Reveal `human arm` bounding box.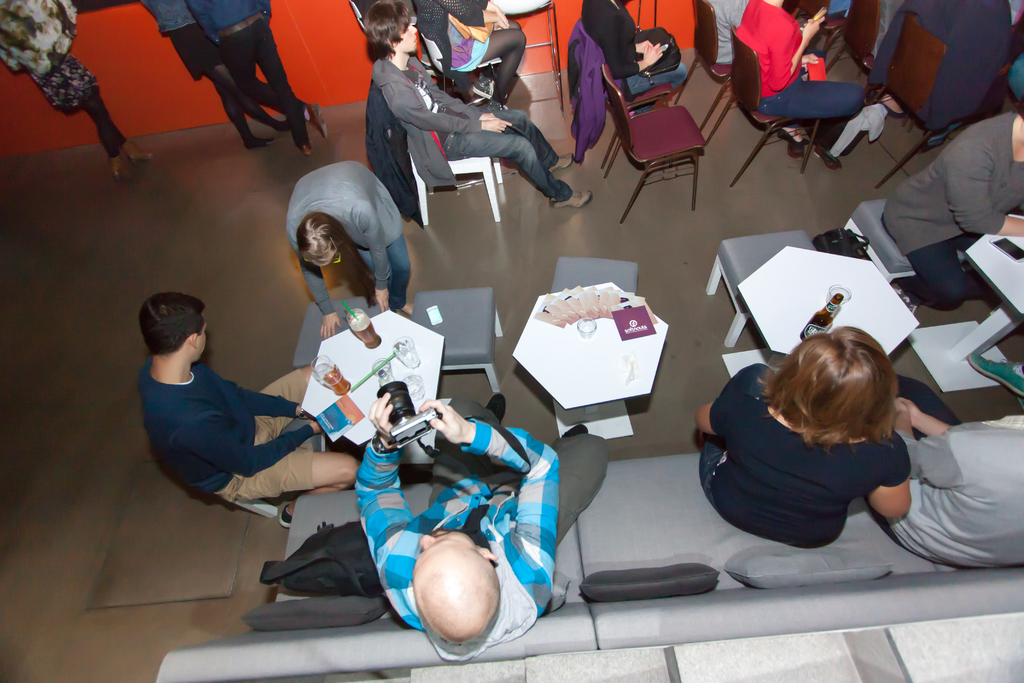
Revealed: crop(692, 388, 733, 440).
